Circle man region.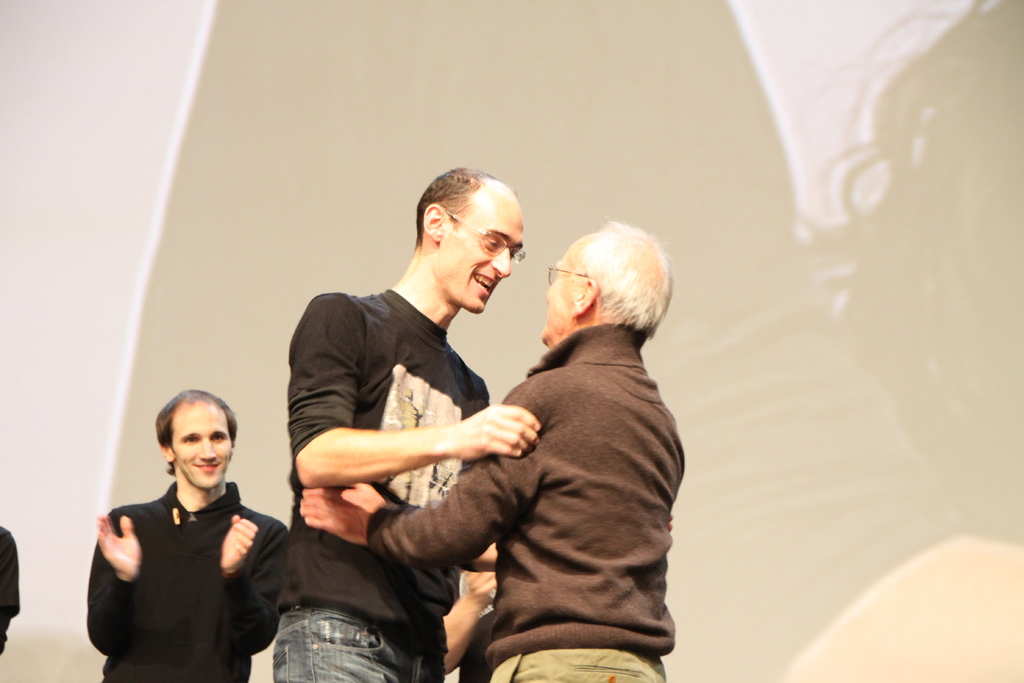
Region: pyautogui.locateOnScreen(298, 220, 686, 682).
